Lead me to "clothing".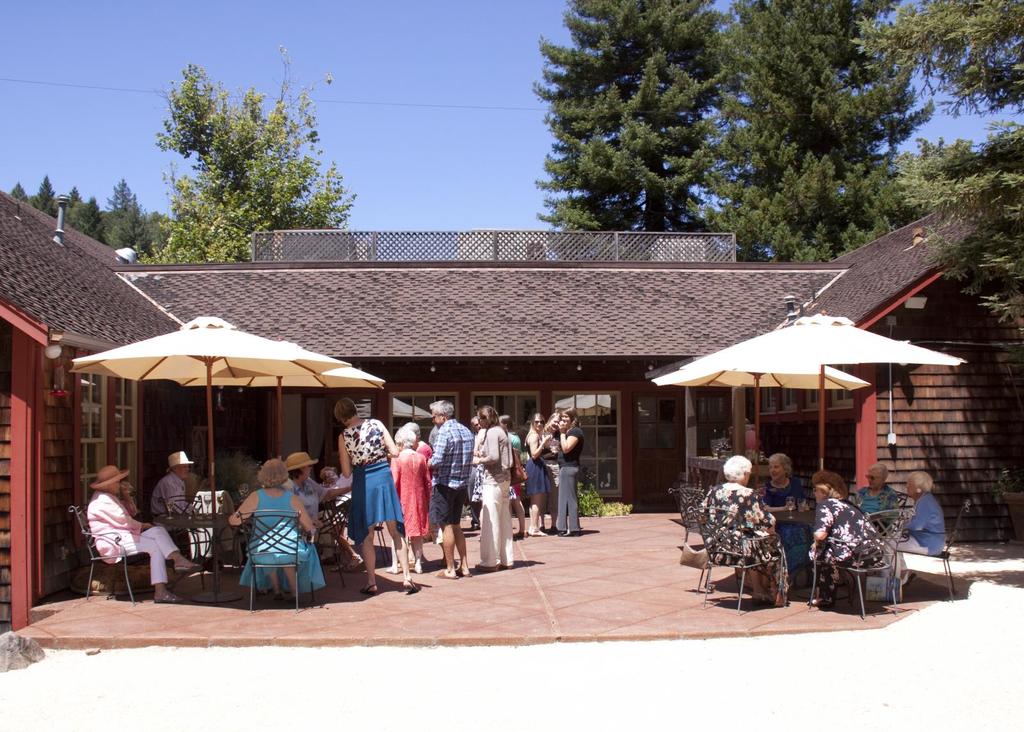
Lead to 557 430 580 532.
